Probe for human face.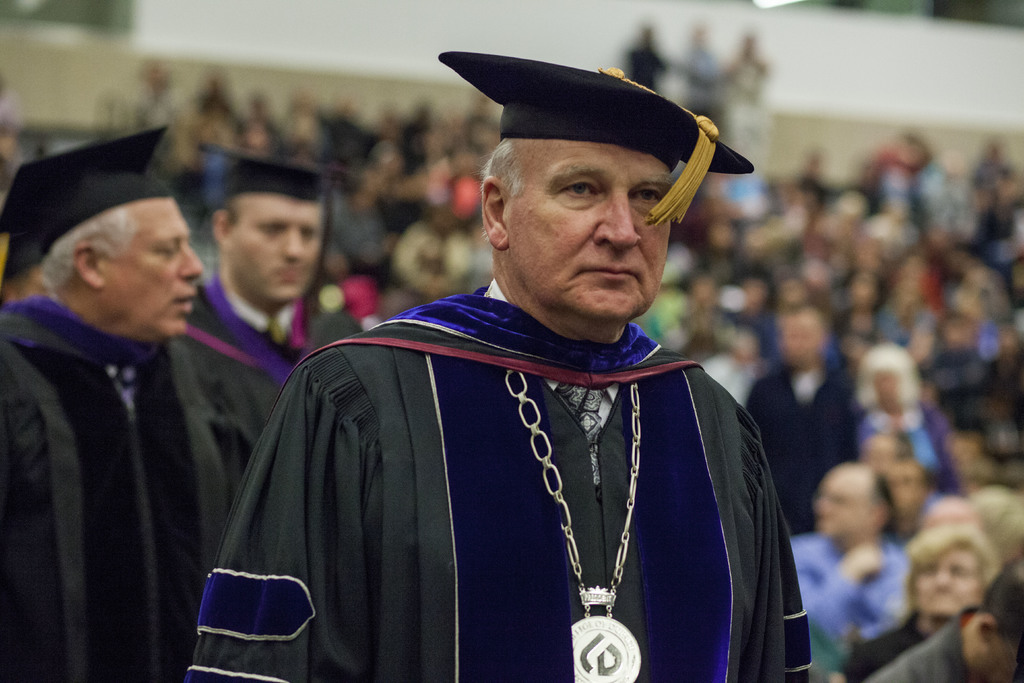
Probe result: 505/144/673/331.
